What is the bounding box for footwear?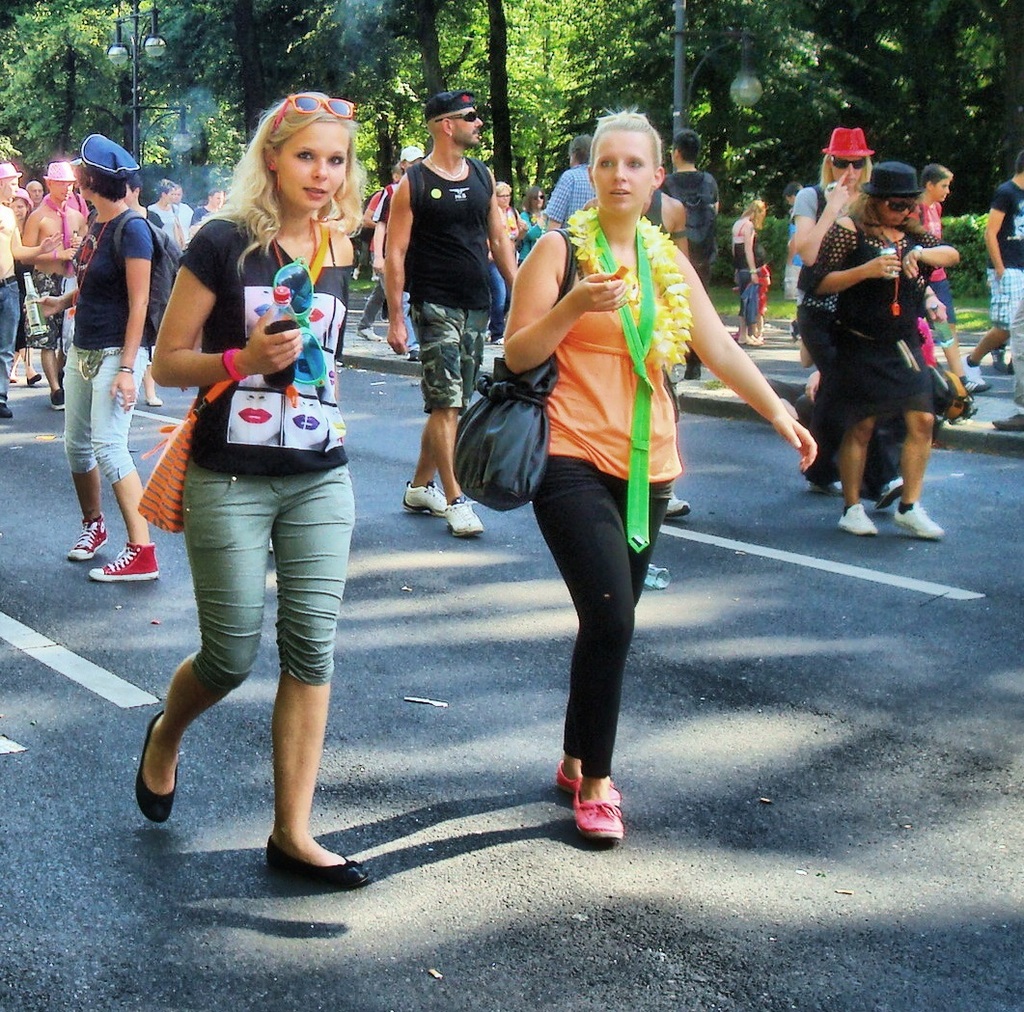
{"x1": 664, "y1": 497, "x2": 694, "y2": 519}.
